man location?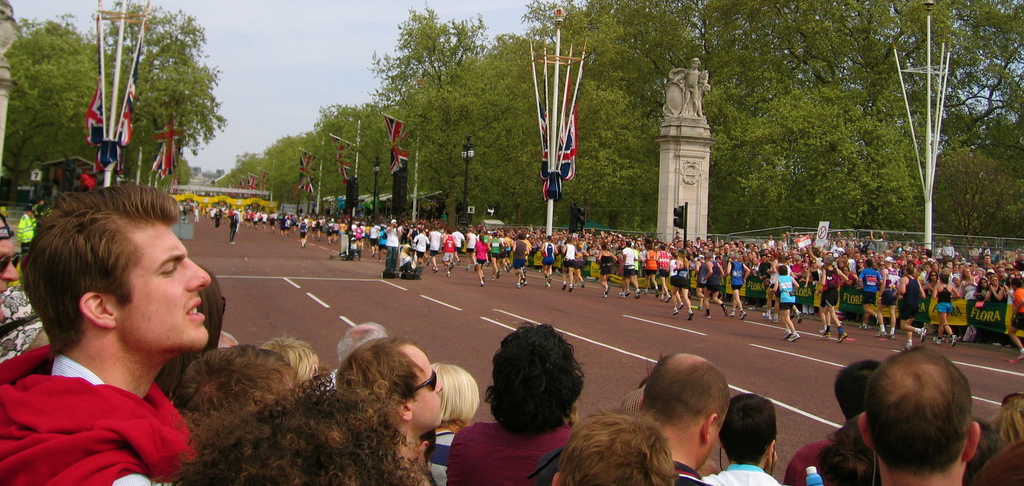
348/236/360/257
